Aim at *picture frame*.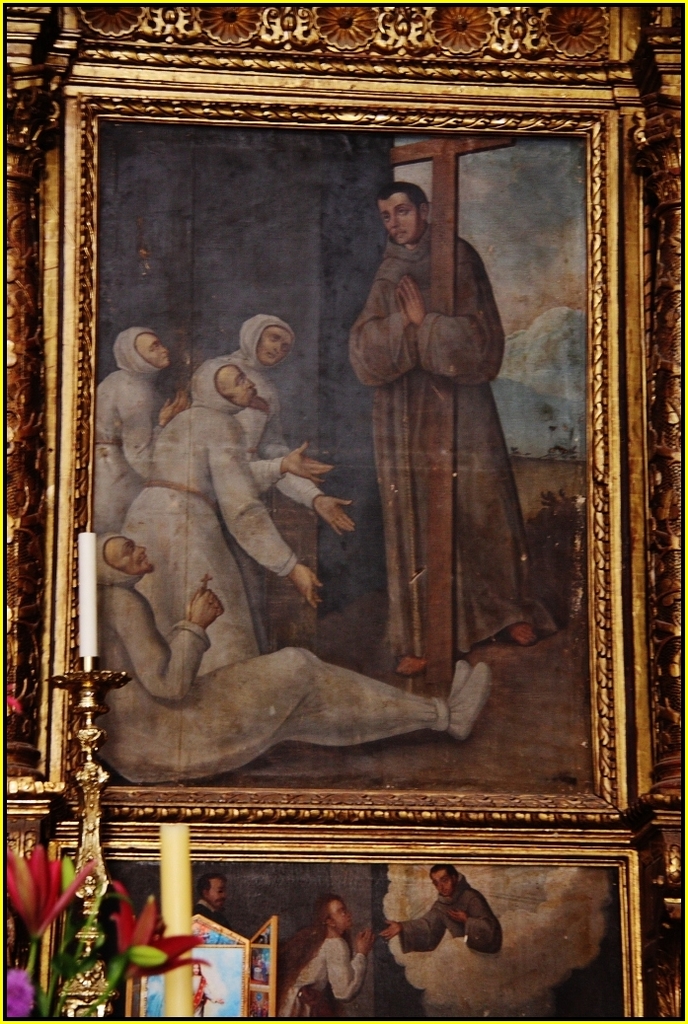
Aimed at 127:917:276:1018.
